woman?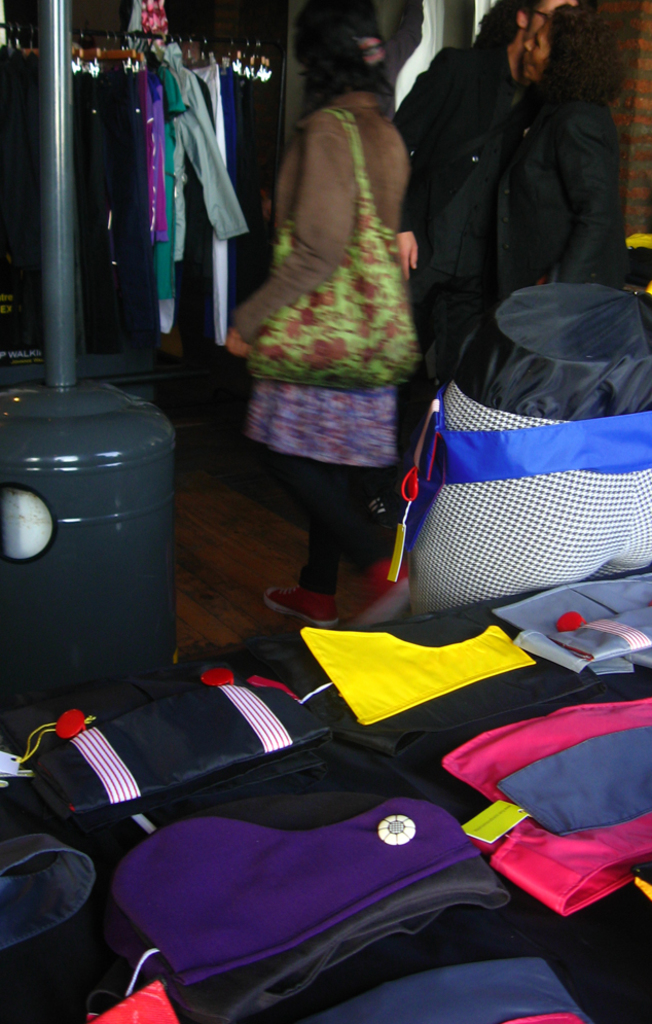
BBox(490, 13, 628, 317)
